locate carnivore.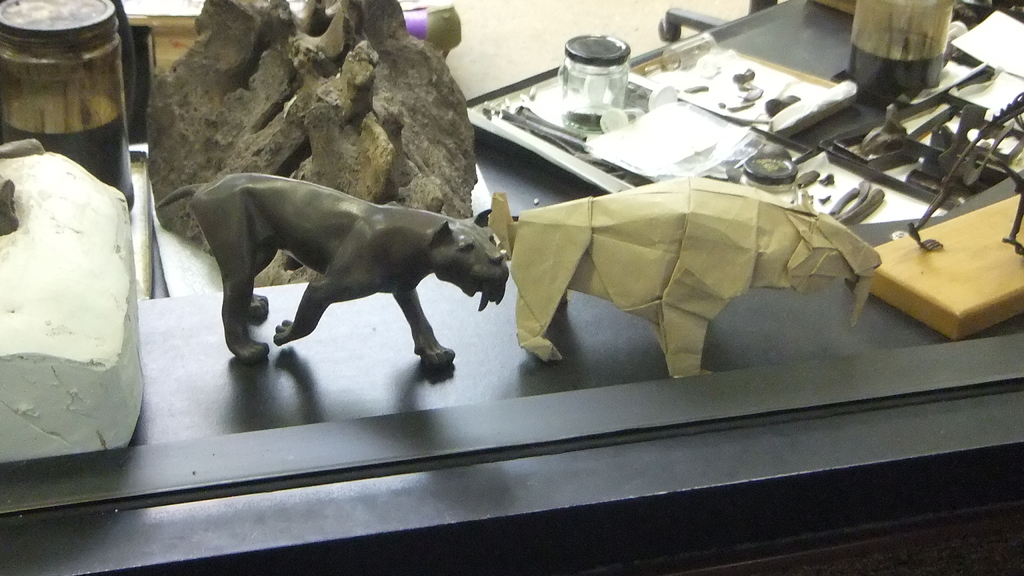
Bounding box: locate(187, 159, 525, 371).
